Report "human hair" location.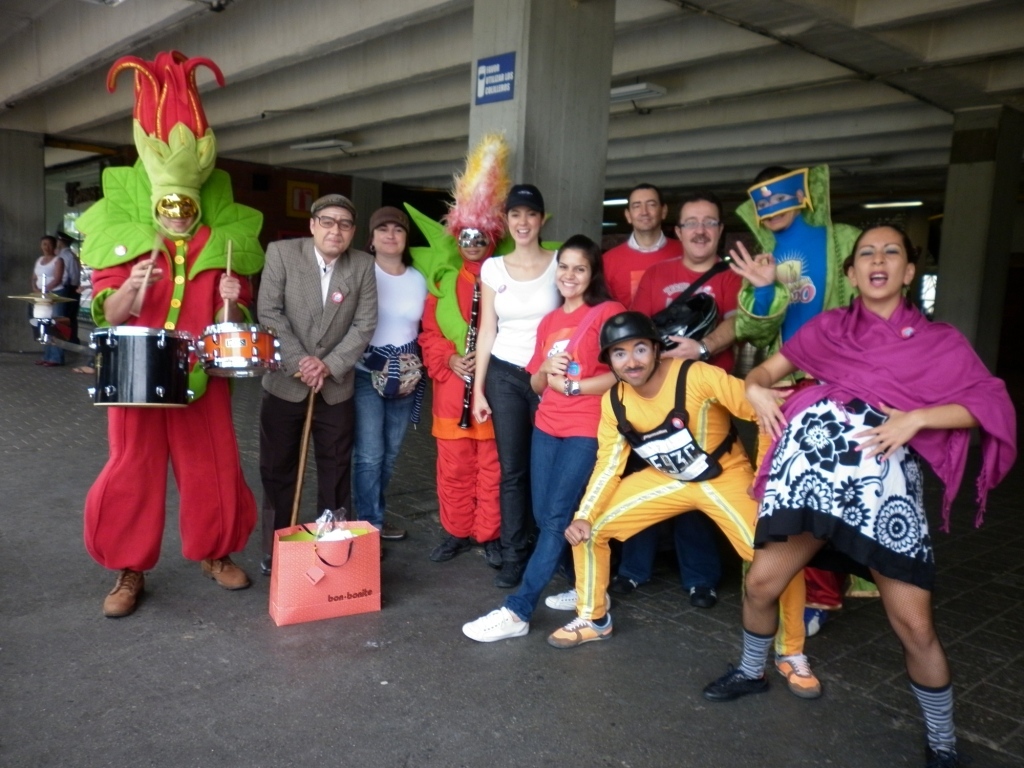
Report: detection(751, 165, 794, 186).
